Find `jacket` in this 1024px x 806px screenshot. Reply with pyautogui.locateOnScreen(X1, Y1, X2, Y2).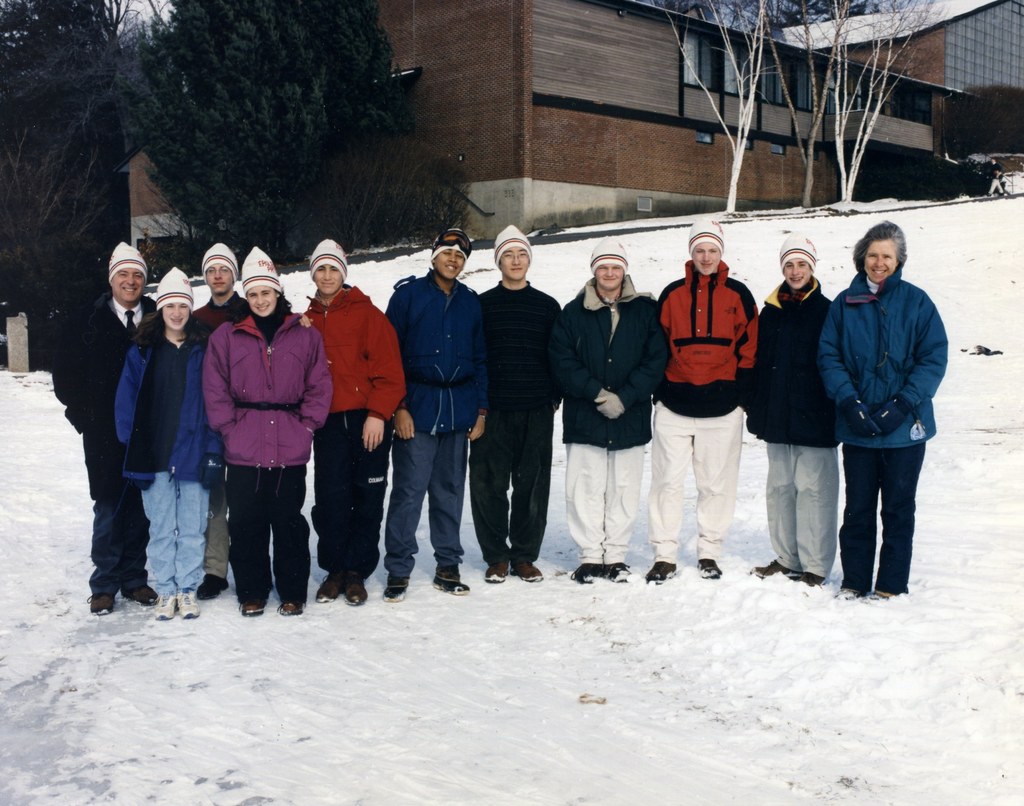
pyautogui.locateOnScreen(817, 265, 954, 457).
